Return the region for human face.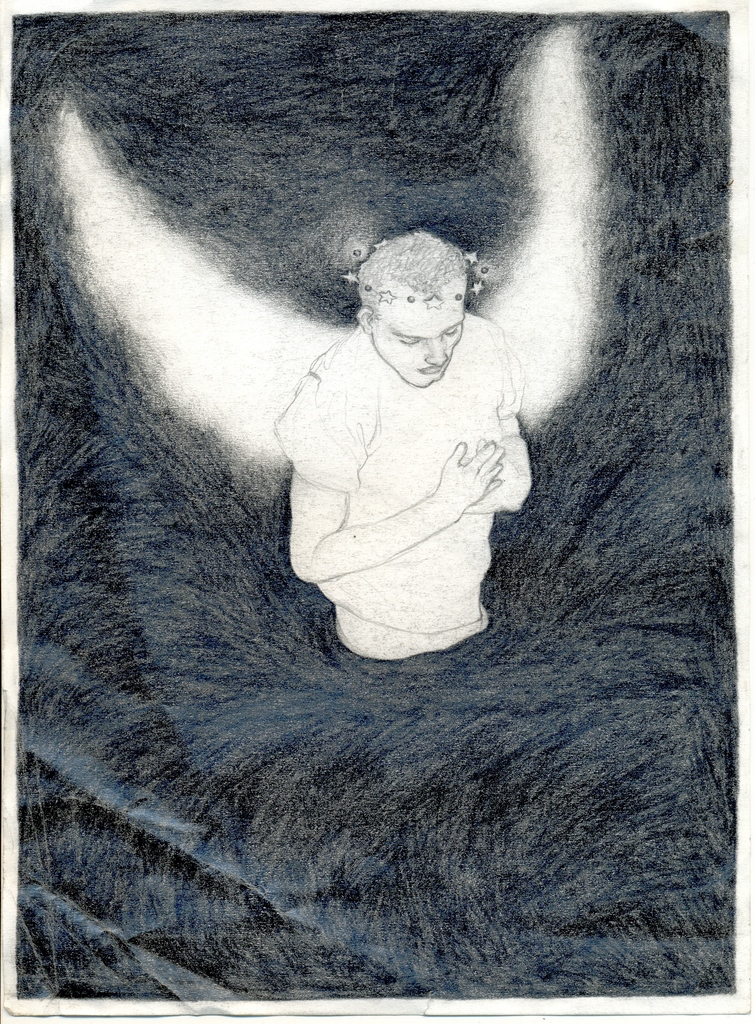
pyautogui.locateOnScreen(379, 290, 466, 388).
